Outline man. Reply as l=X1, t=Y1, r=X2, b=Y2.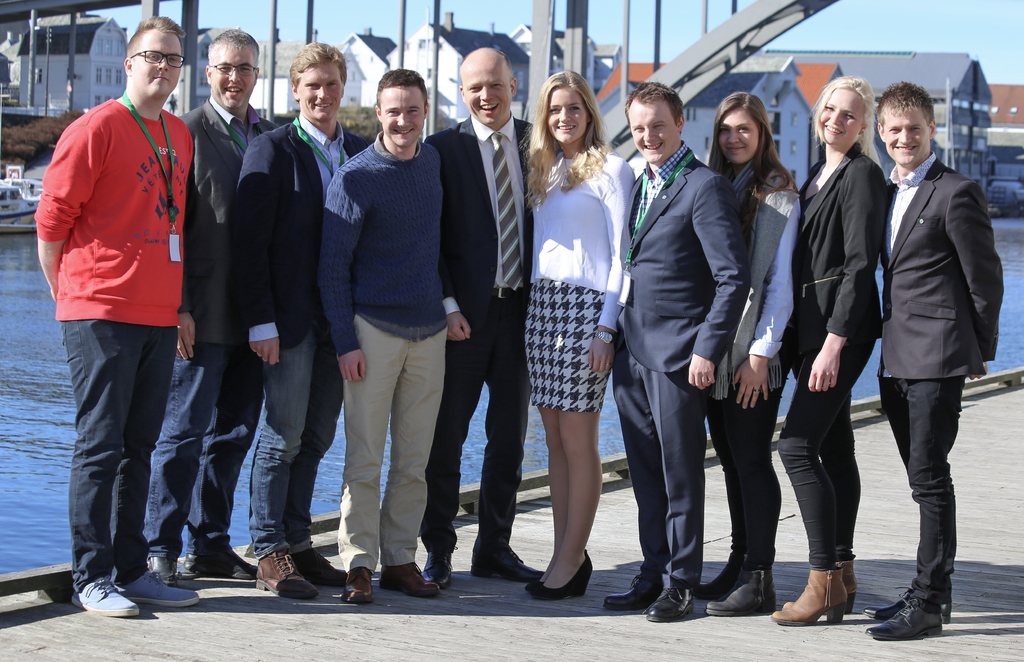
l=316, t=70, r=447, b=604.
